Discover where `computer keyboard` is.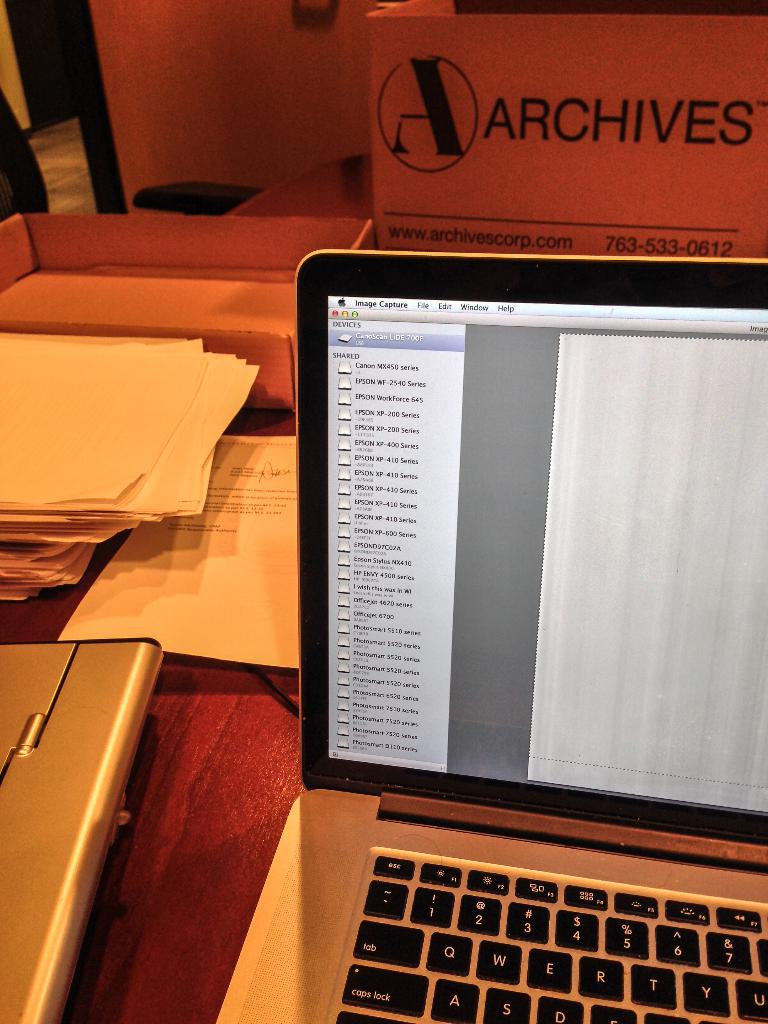
Discovered at x1=327 y1=851 x2=767 y2=1023.
